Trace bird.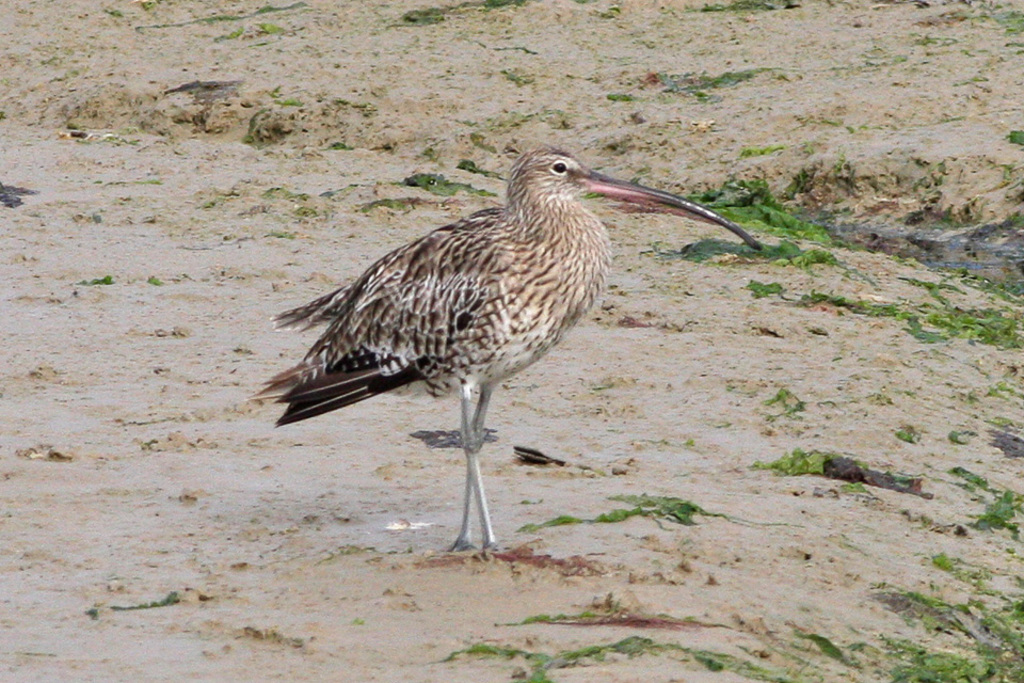
Traced to 267,137,772,551.
